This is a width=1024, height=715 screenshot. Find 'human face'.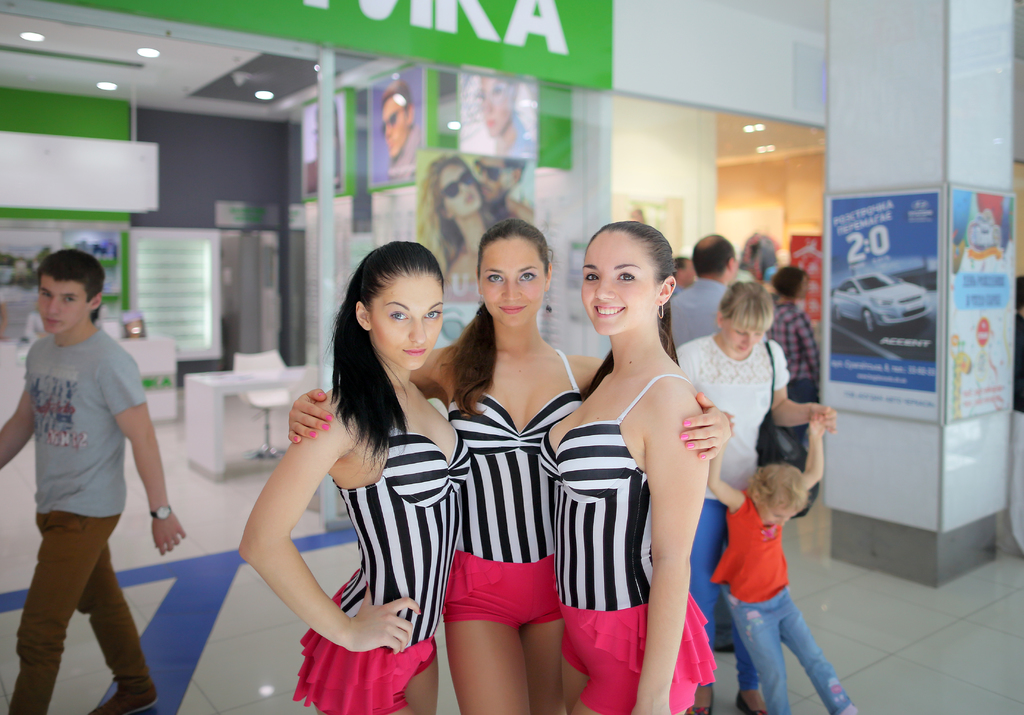
Bounding box: Rect(360, 275, 440, 371).
